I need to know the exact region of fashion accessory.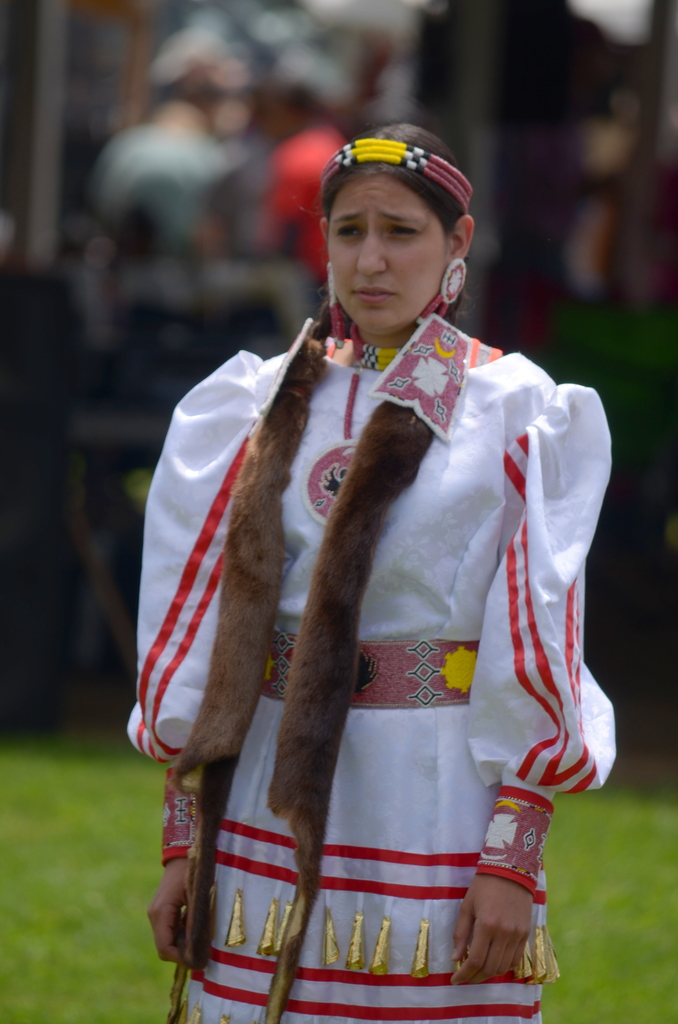
Region: <bbox>260, 630, 482, 702</bbox>.
